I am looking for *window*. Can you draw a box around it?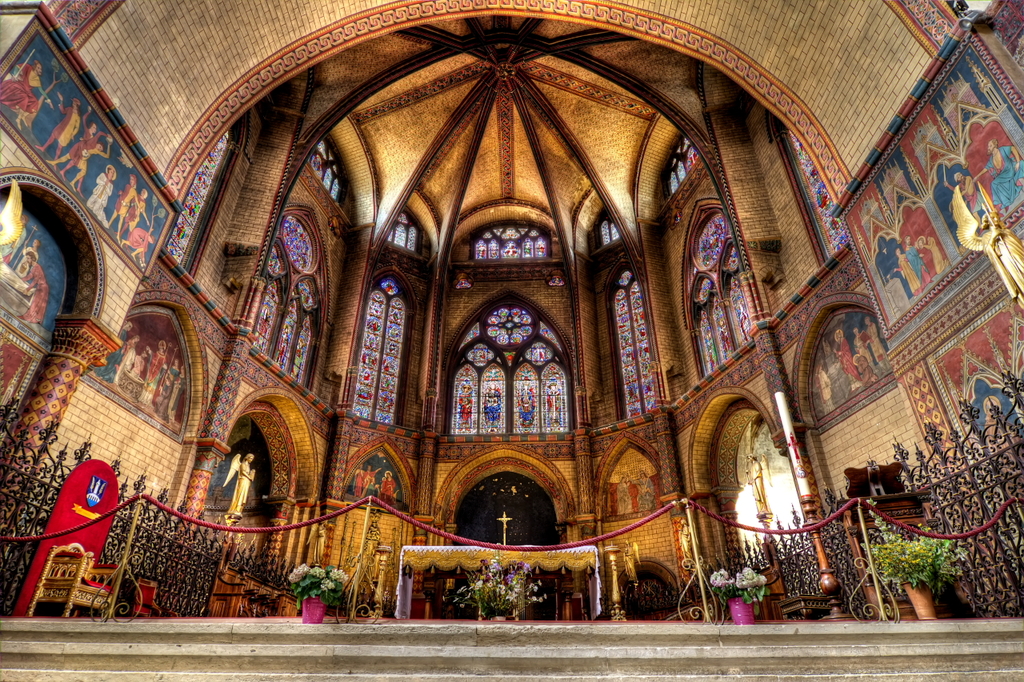
Sure, the bounding box is {"left": 622, "top": 265, "right": 654, "bottom": 424}.
